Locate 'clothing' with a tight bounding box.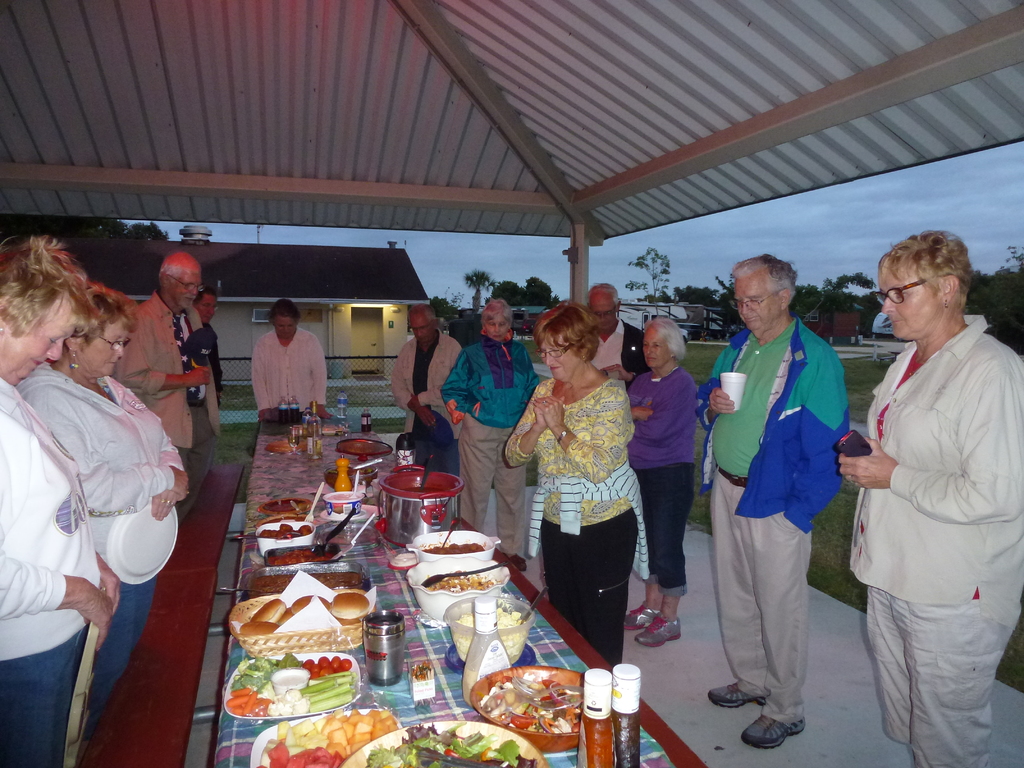
BBox(578, 323, 646, 376).
